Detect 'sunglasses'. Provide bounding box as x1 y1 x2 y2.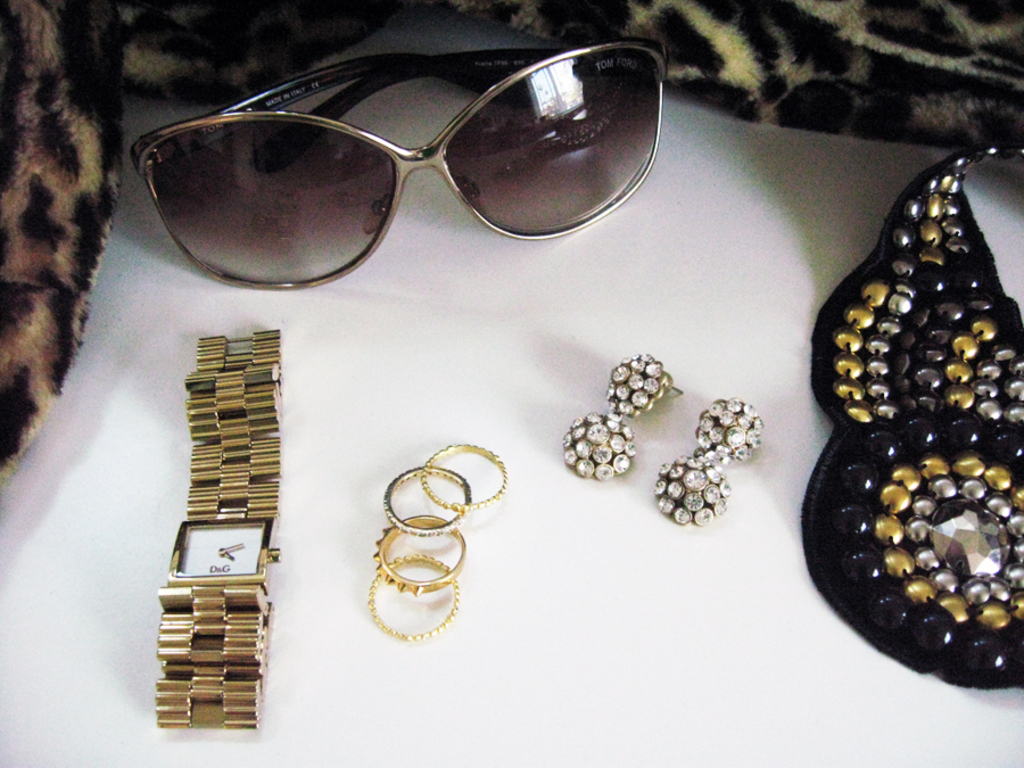
126 33 667 296.
